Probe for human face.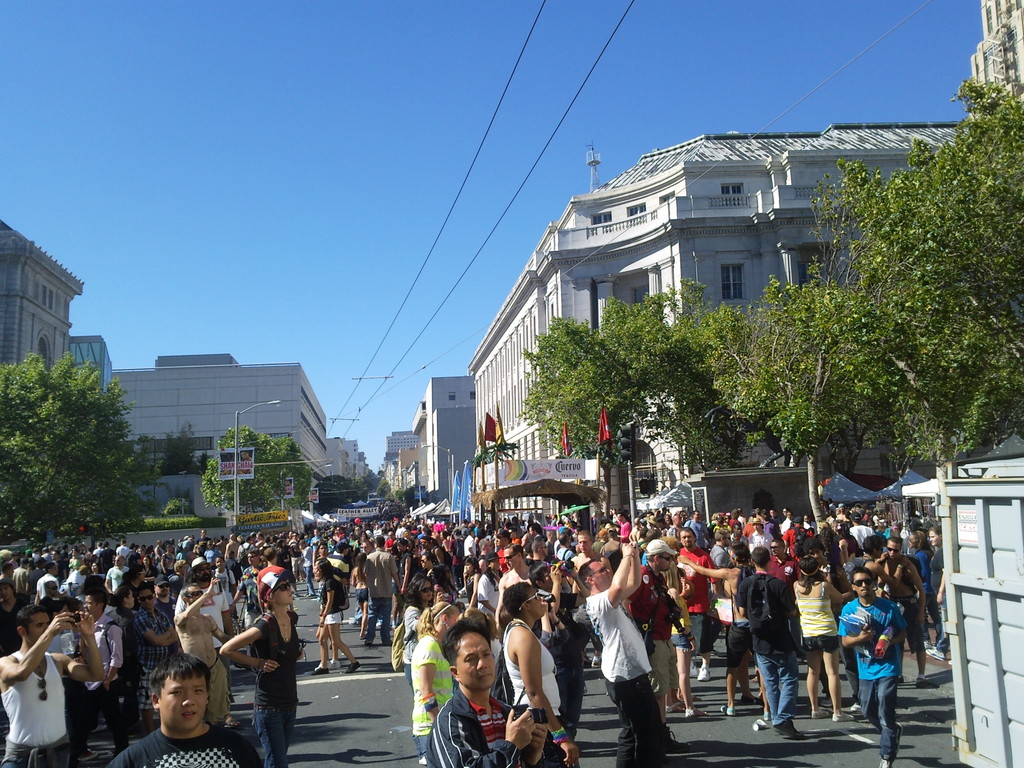
Probe result: [x1=24, y1=607, x2=50, y2=641].
